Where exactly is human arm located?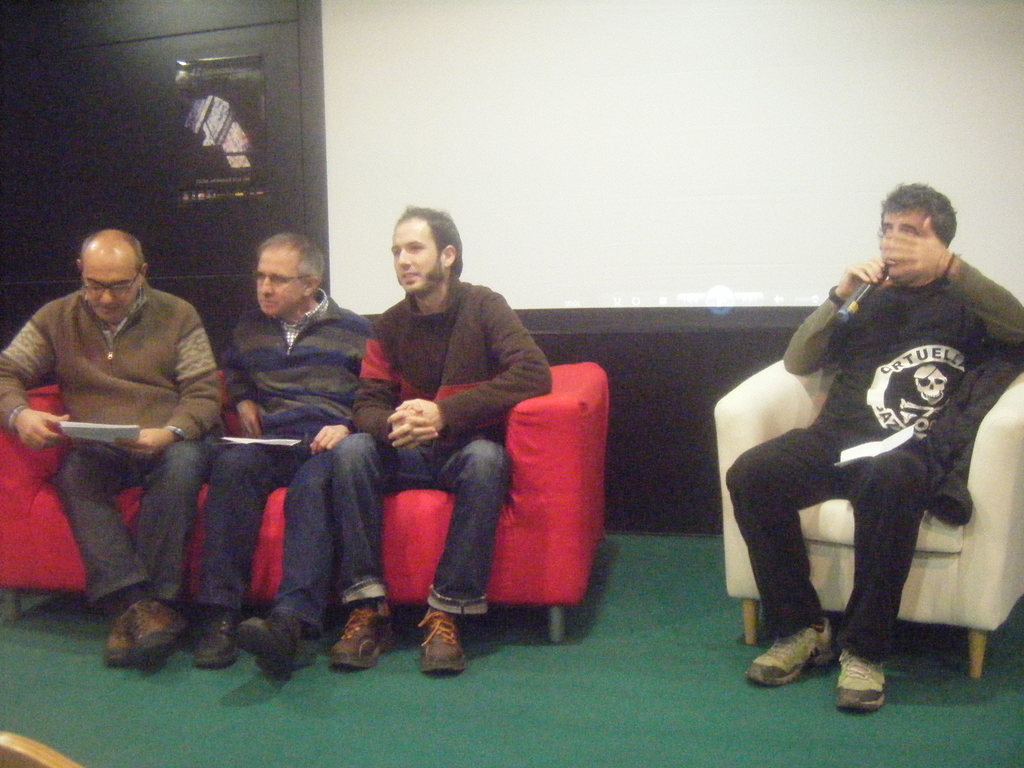
Its bounding box is (0,309,70,455).
